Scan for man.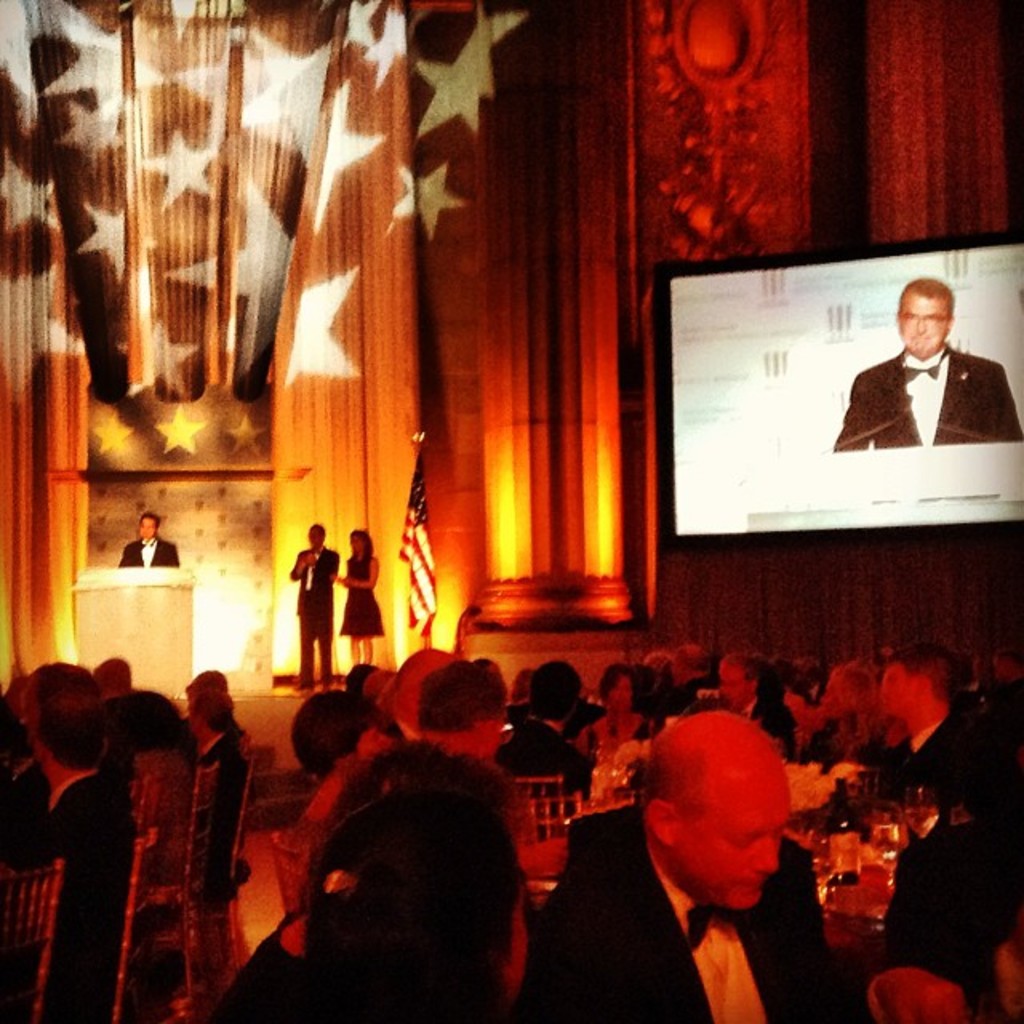
Scan result: l=542, t=709, r=845, b=1022.
